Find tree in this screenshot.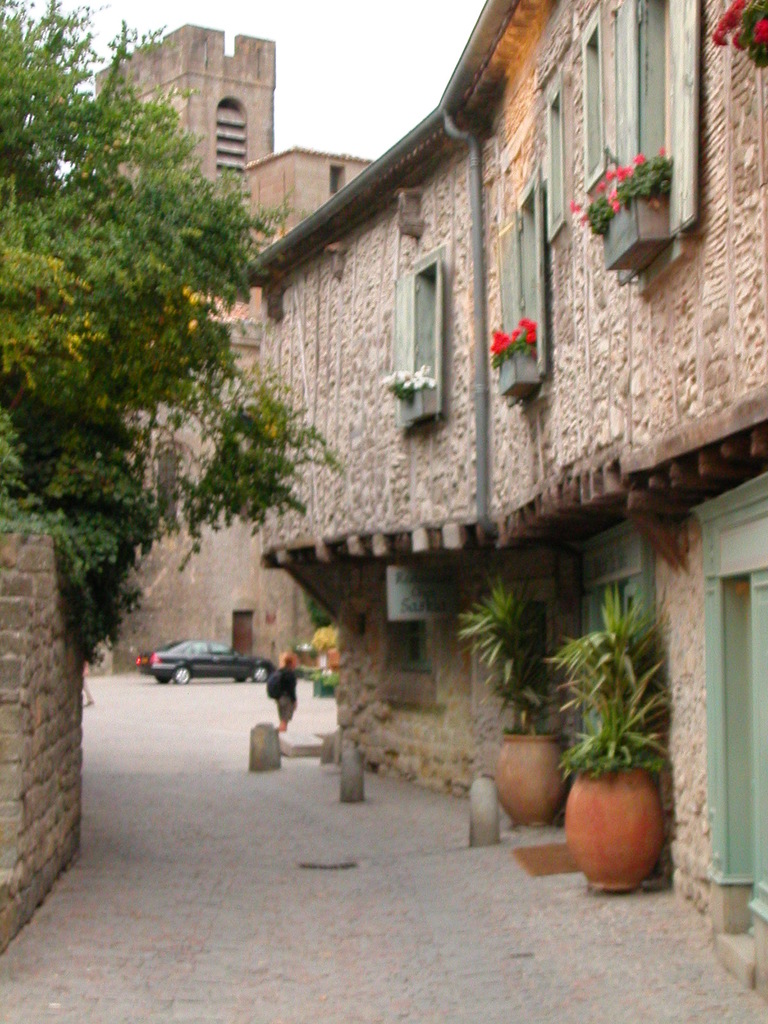
The bounding box for tree is bbox=[0, 0, 340, 669].
